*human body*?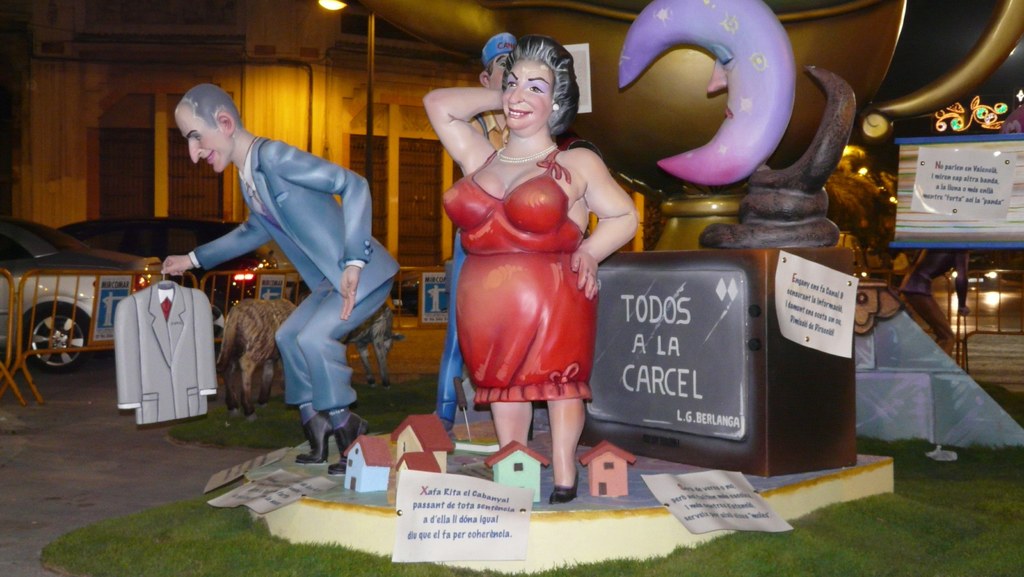
bbox=[173, 138, 399, 475]
